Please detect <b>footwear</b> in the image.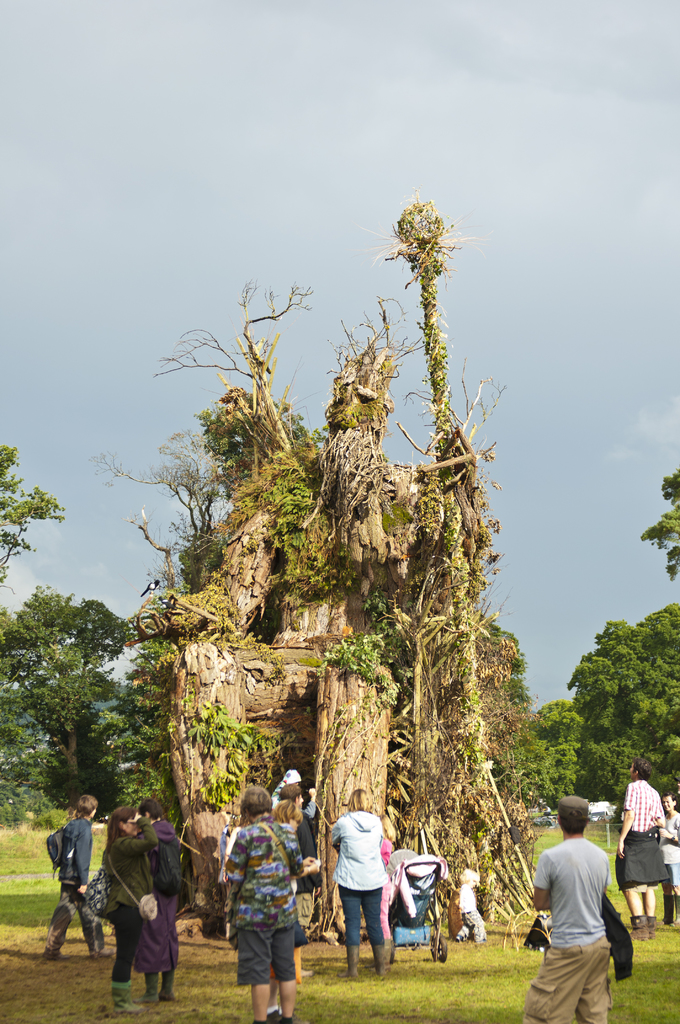
(158, 968, 182, 1001).
